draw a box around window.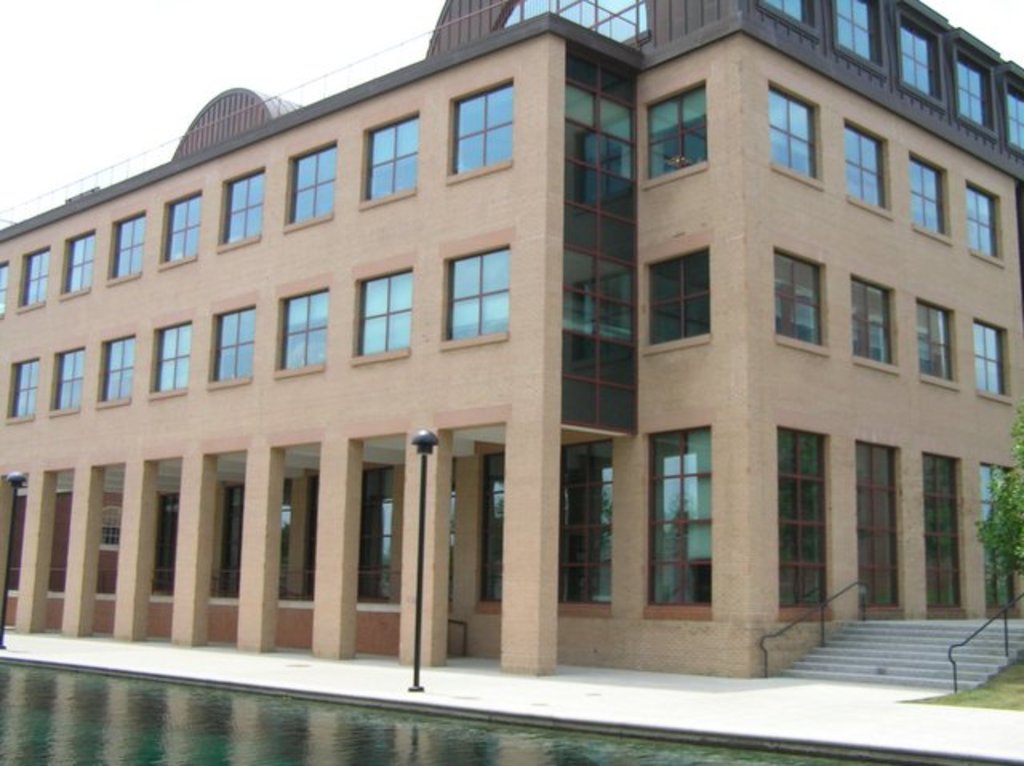
Rect(275, 267, 328, 379).
